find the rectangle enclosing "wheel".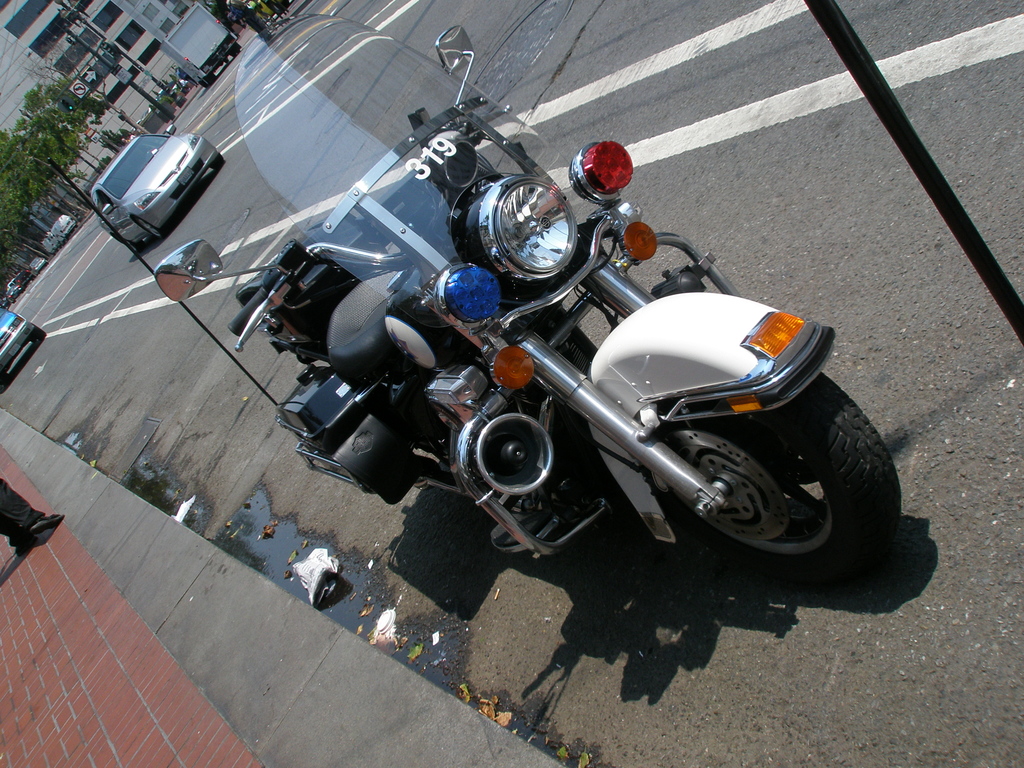
(29, 321, 51, 343).
